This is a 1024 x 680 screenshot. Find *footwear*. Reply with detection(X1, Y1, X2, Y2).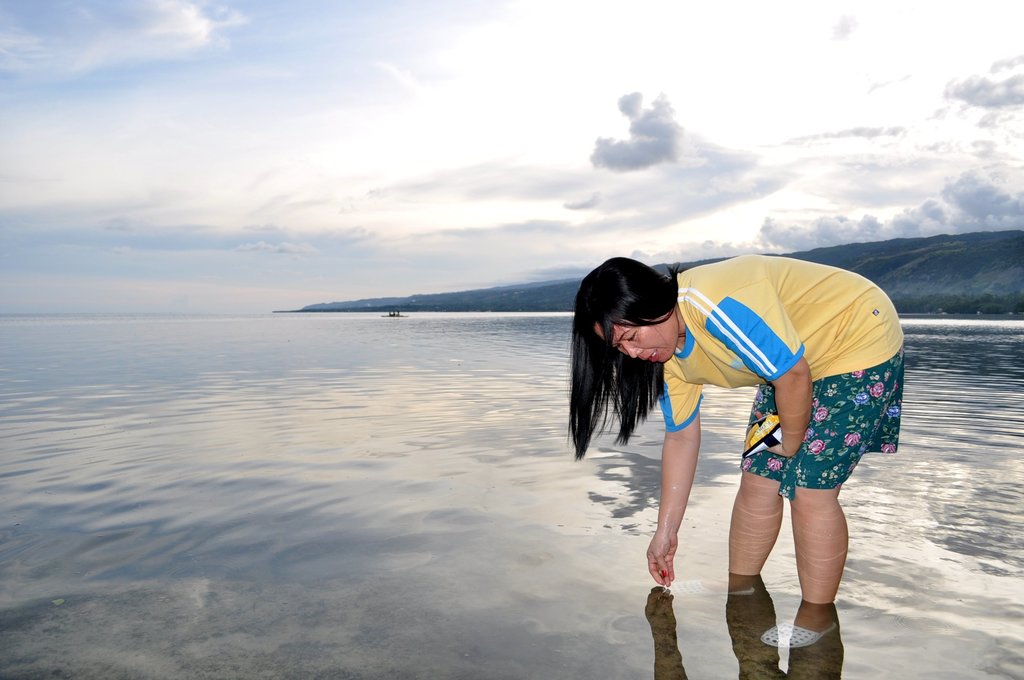
detection(658, 576, 753, 600).
